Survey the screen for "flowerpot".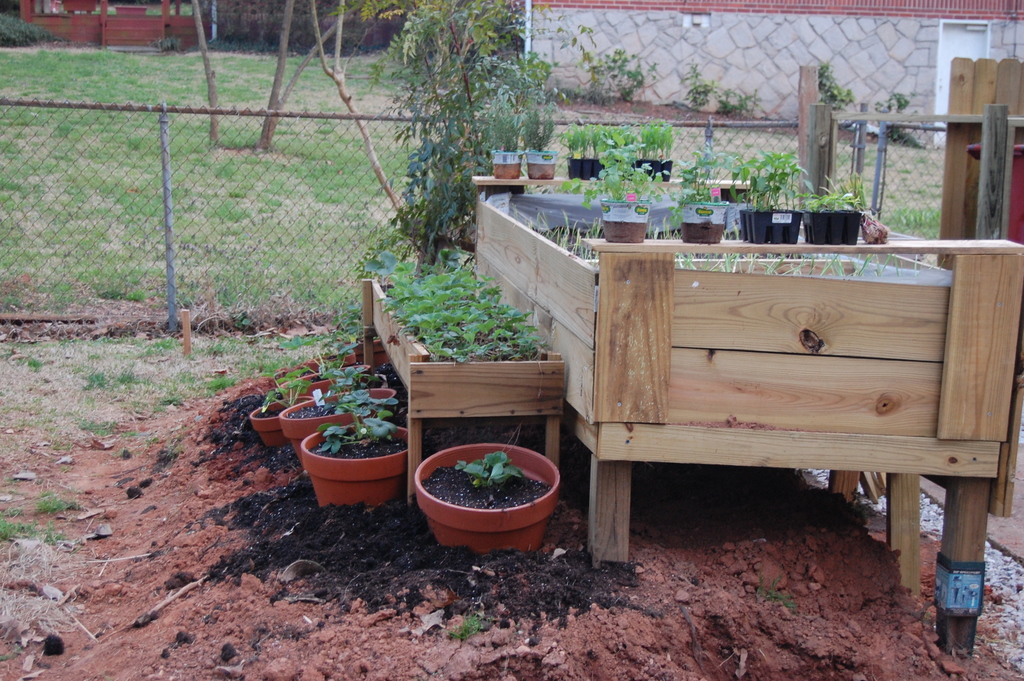
Survey found: box(567, 157, 602, 176).
